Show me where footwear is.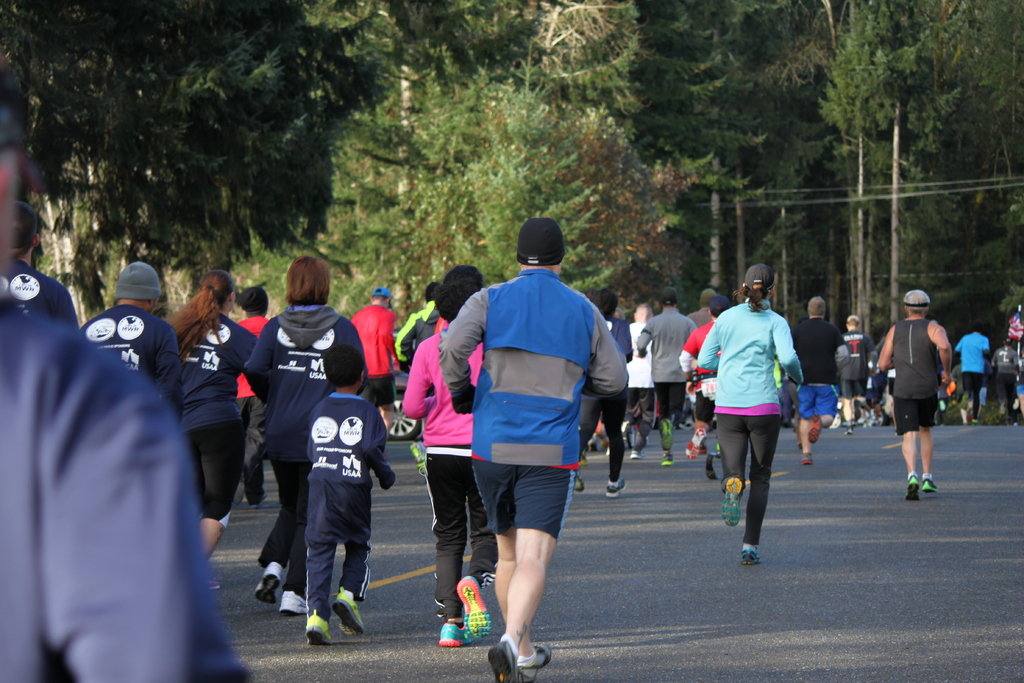
footwear is at left=519, top=644, right=554, bottom=682.
